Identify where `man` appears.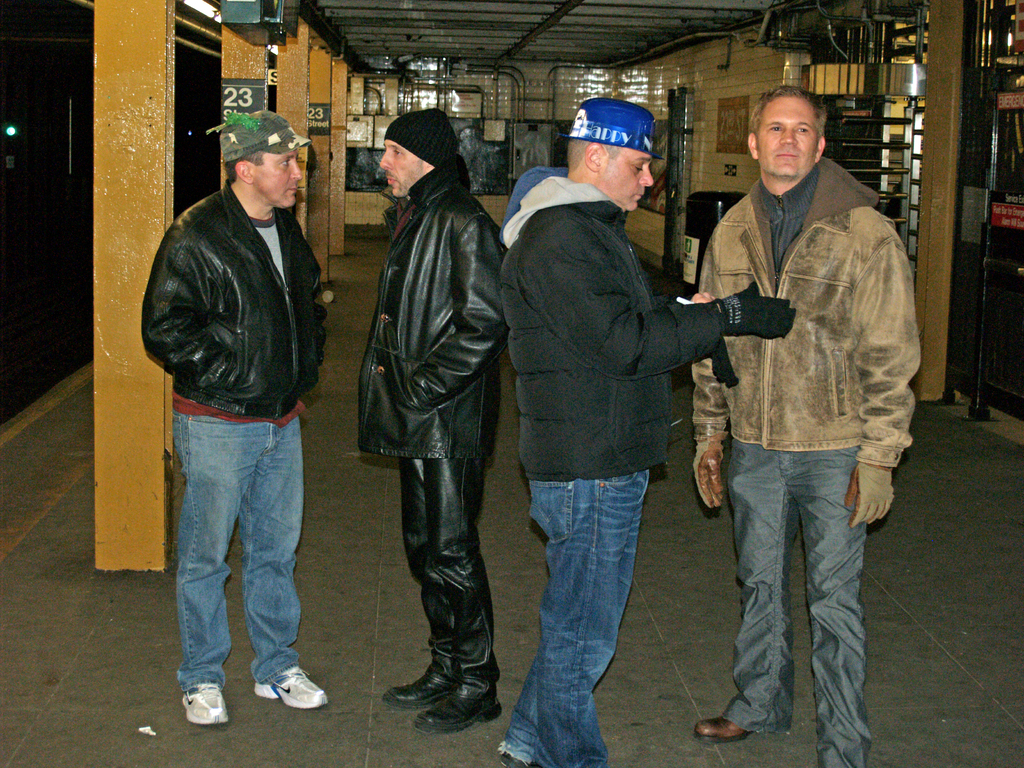
Appears at crop(495, 94, 797, 767).
